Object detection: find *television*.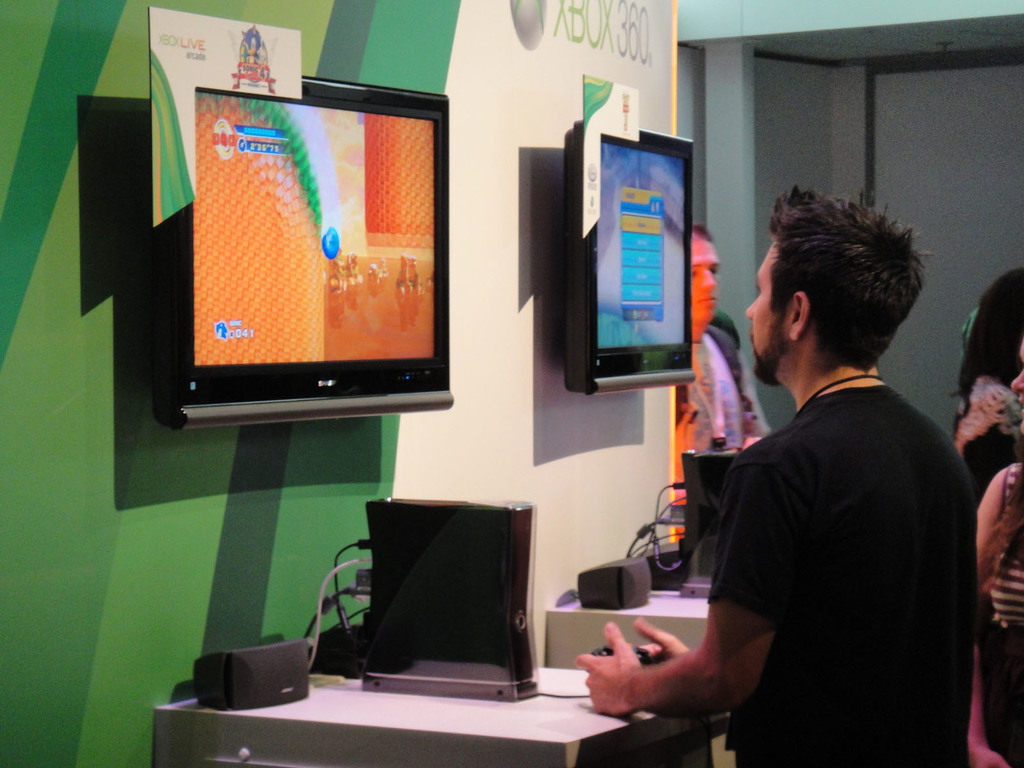
crop(169, 68, 453, 428).
